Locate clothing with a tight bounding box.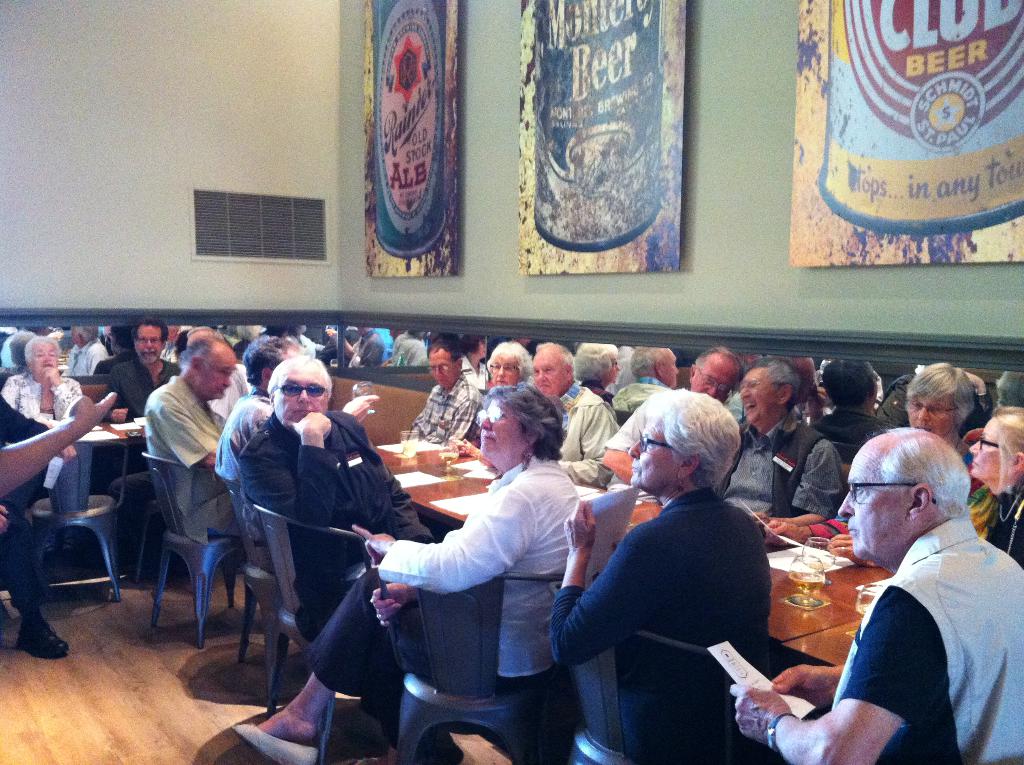
l=714, t=406, r=856, b=547.
